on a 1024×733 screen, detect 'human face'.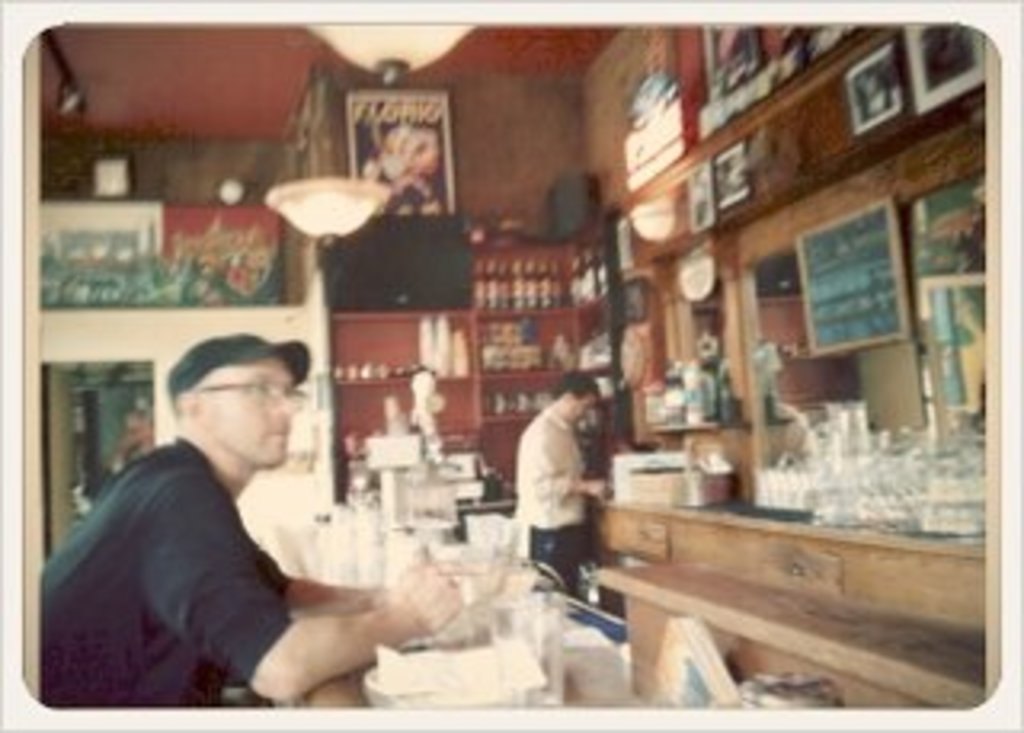
bbox=[192, 355, 294, 471].
